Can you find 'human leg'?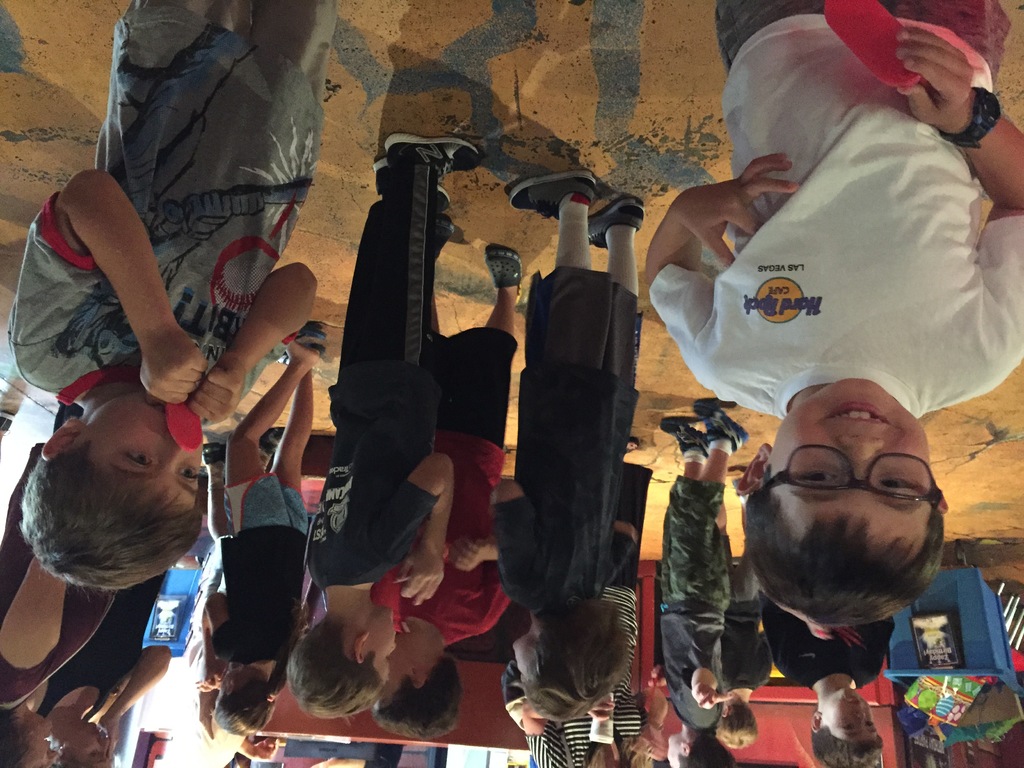
Yes, bounding box: crop(364, 132, 487, 369).
